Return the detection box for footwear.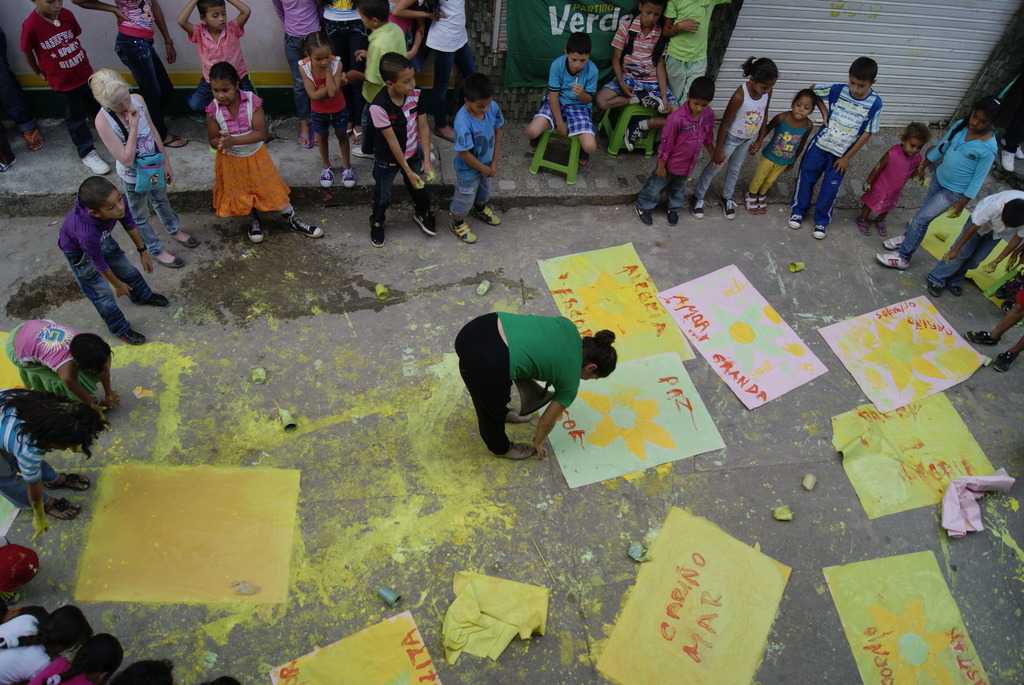
box=[719, 199, 735, 221].
